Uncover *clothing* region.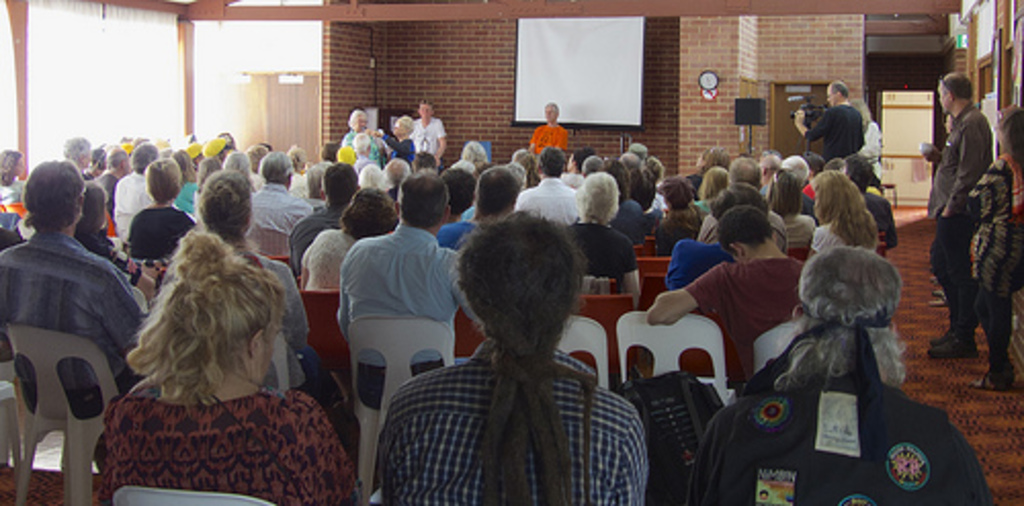
Uncovered: [x1=291, y1=205, x2=336, y2=268].
